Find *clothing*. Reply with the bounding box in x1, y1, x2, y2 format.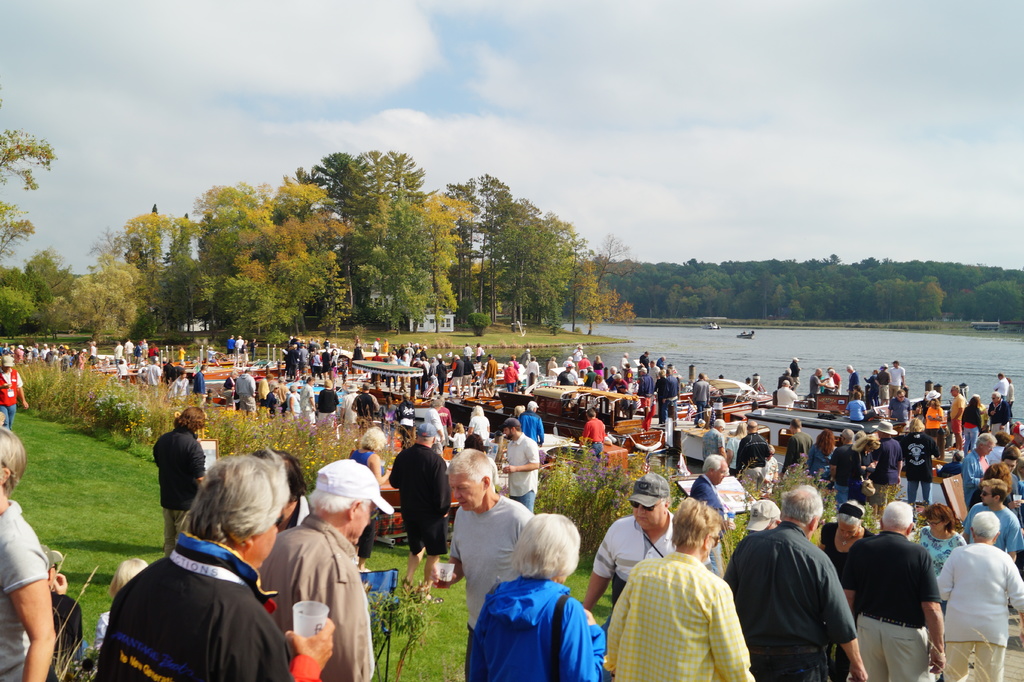
255, 377, 264, 406.
